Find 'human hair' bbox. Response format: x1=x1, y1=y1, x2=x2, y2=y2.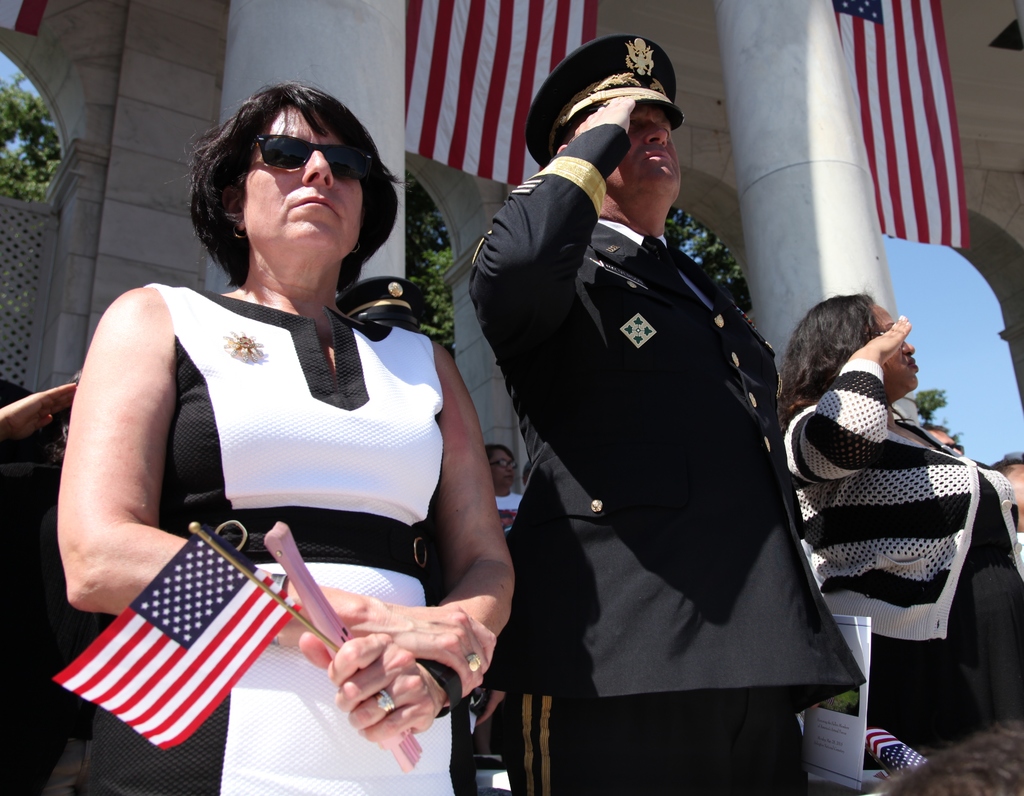
x1=776, y1=278, x2=915, y2=425.
